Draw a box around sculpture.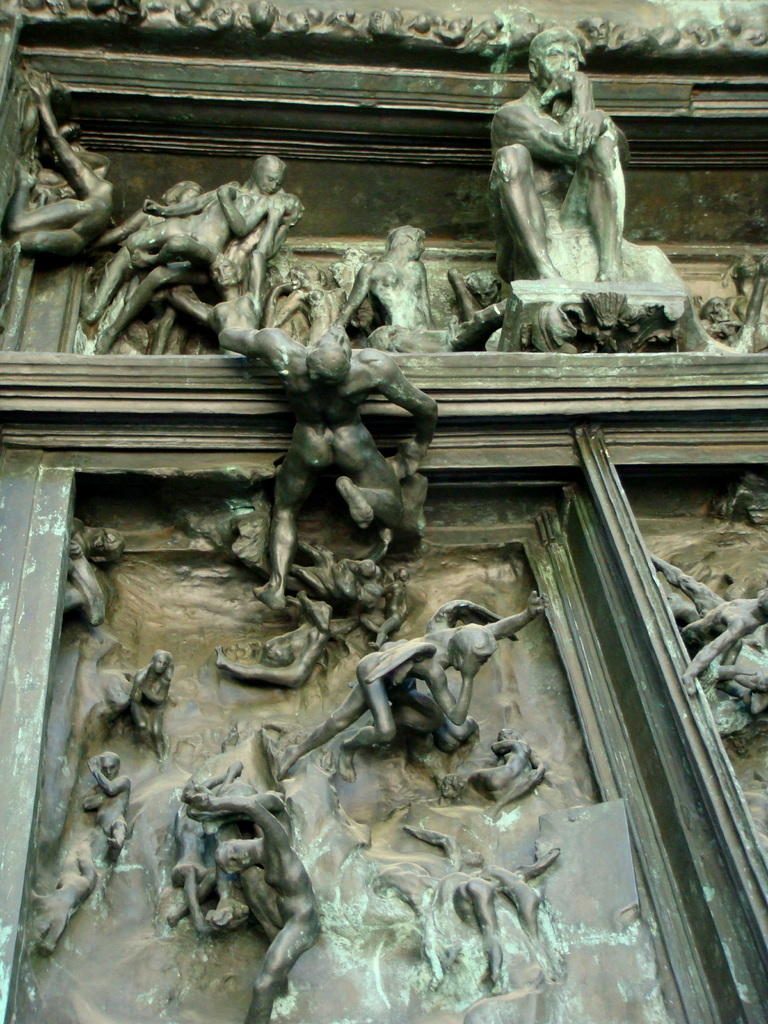
box(277, 586, 556, 769).
